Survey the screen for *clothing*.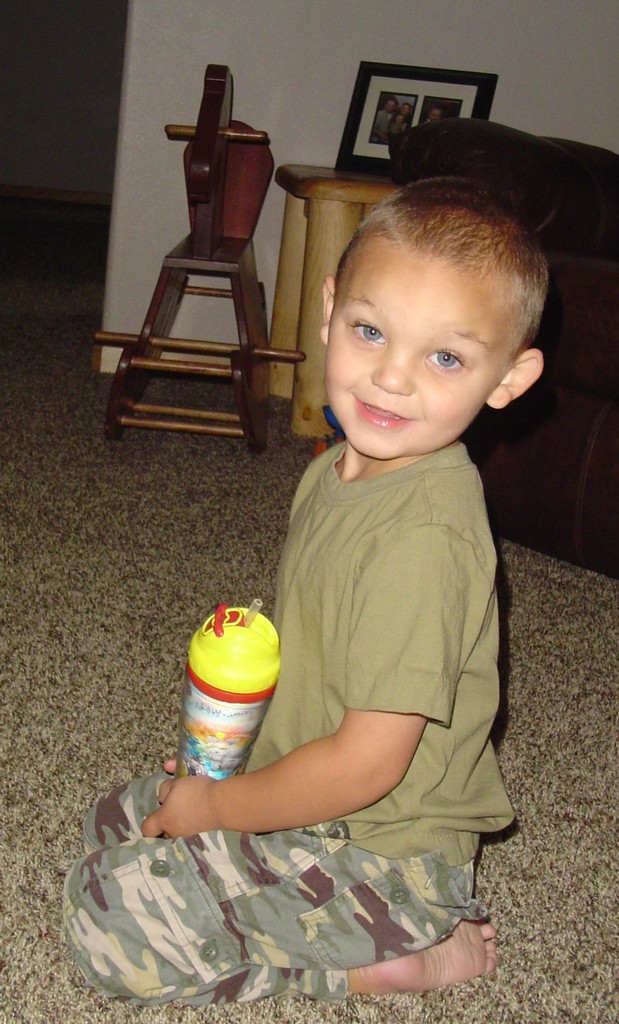
Survey found: <region>52, 438, 524, 1014</region>.
